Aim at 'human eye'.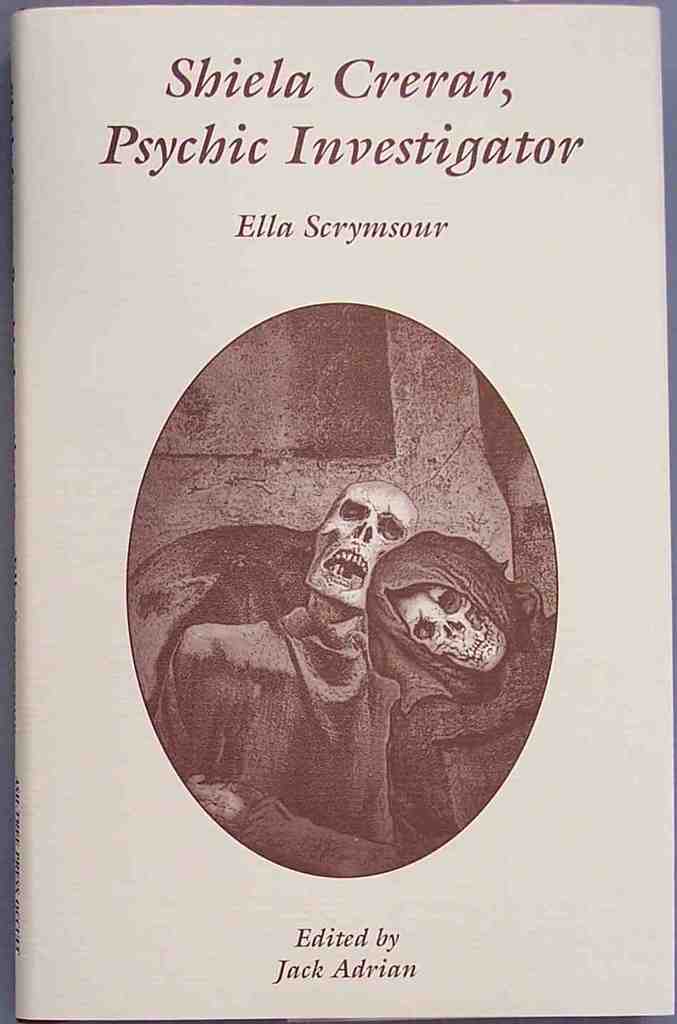
Aimed at 338:496:371:523.
